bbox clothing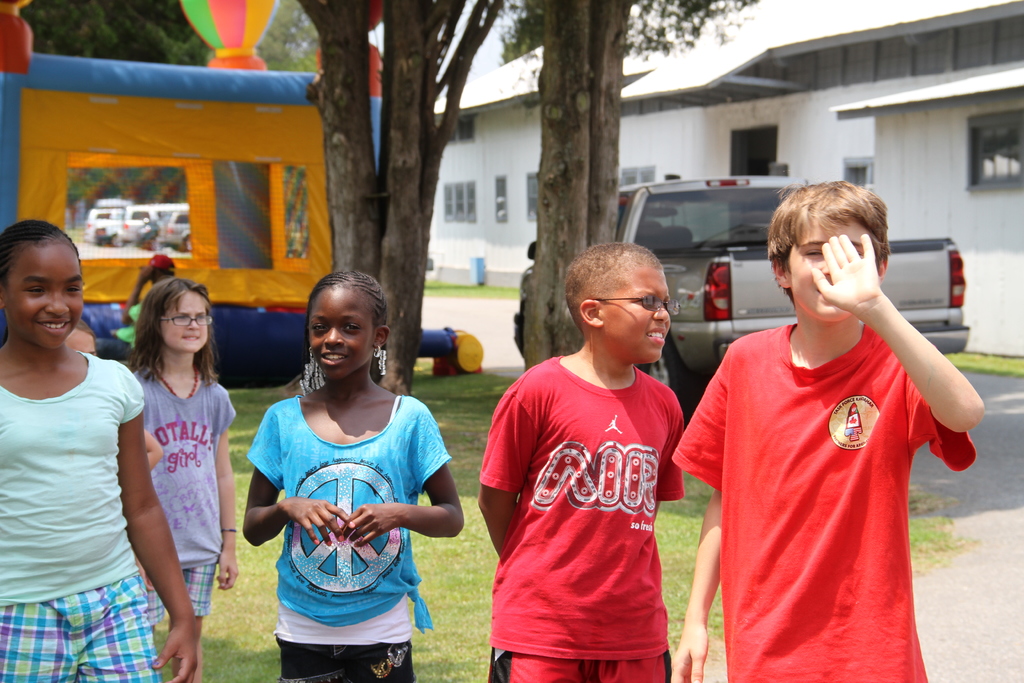
705, 291, 956, 653
